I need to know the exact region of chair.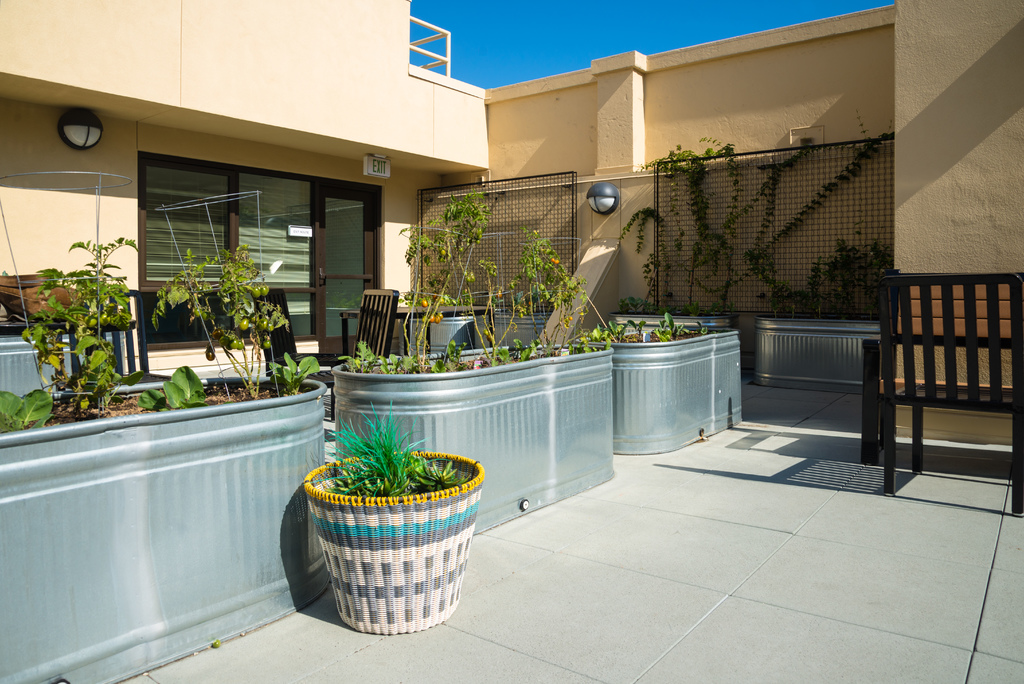
Region: x1=61 y1=289 x2=168 y2=389.
